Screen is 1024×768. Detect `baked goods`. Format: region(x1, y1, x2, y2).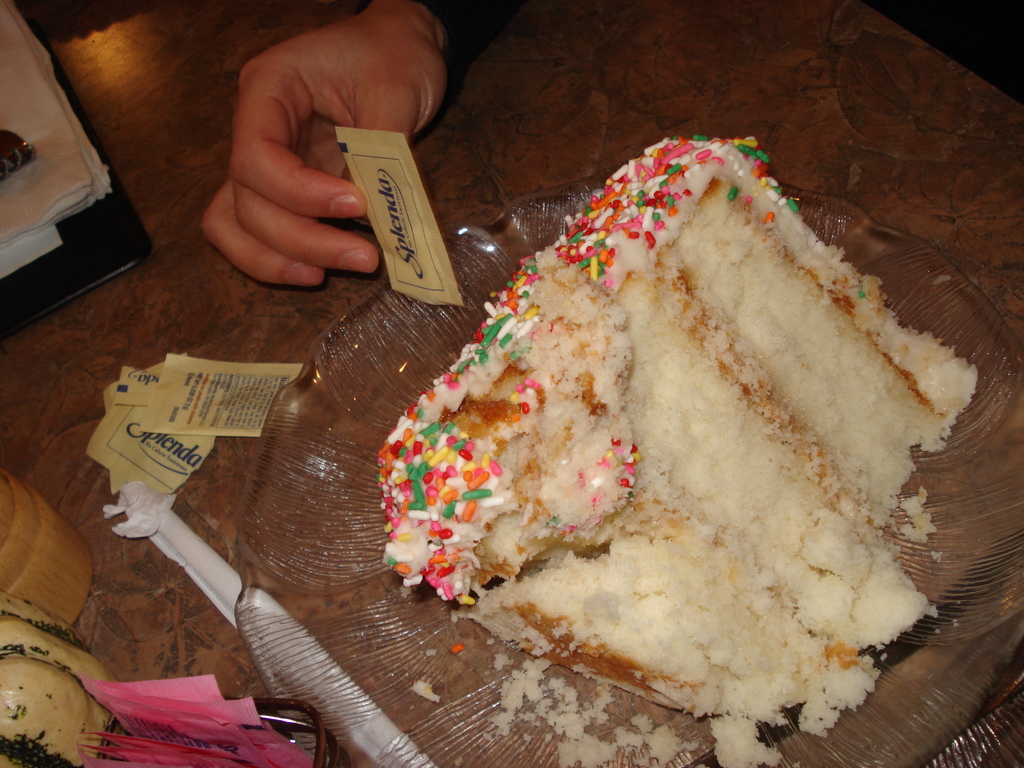
region(381, 134, 982, 767).
